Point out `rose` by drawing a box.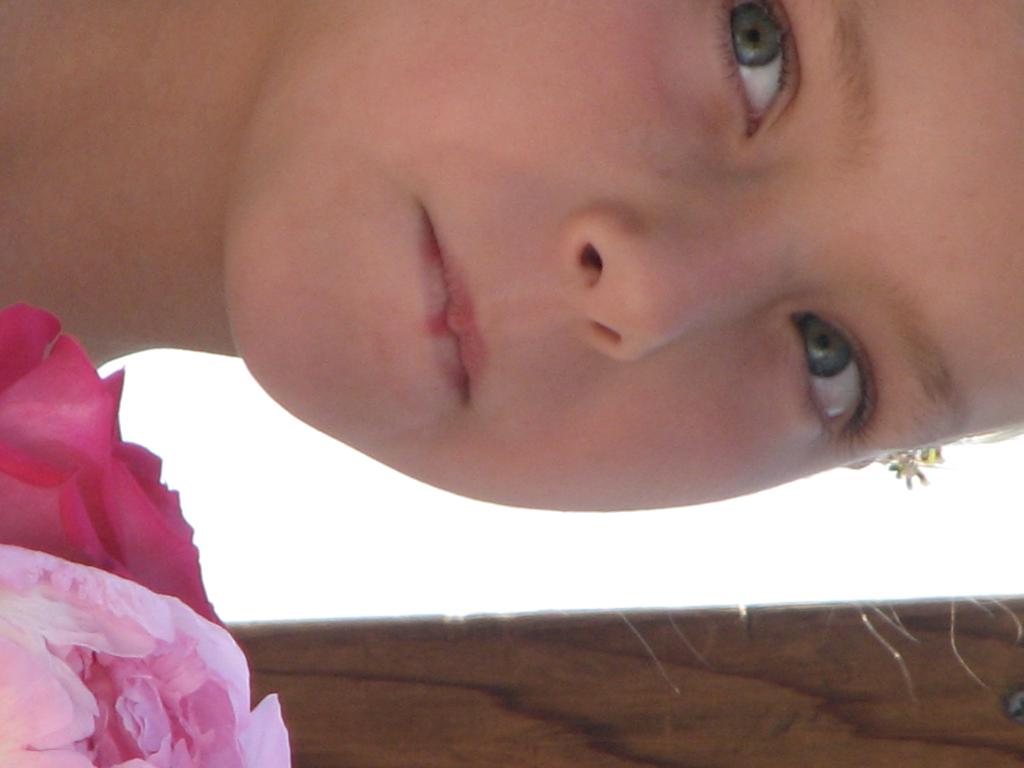
bbox=(0, 296, 227, 628).
